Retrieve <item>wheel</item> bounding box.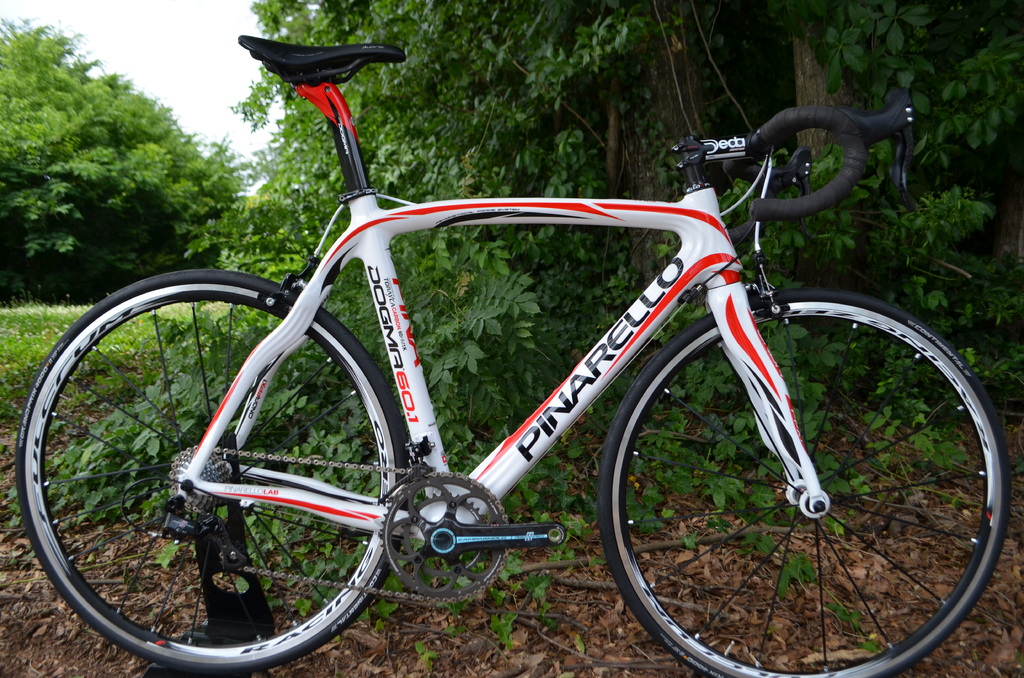
Bounding box: bbox(595, 287, 1012, 677).
